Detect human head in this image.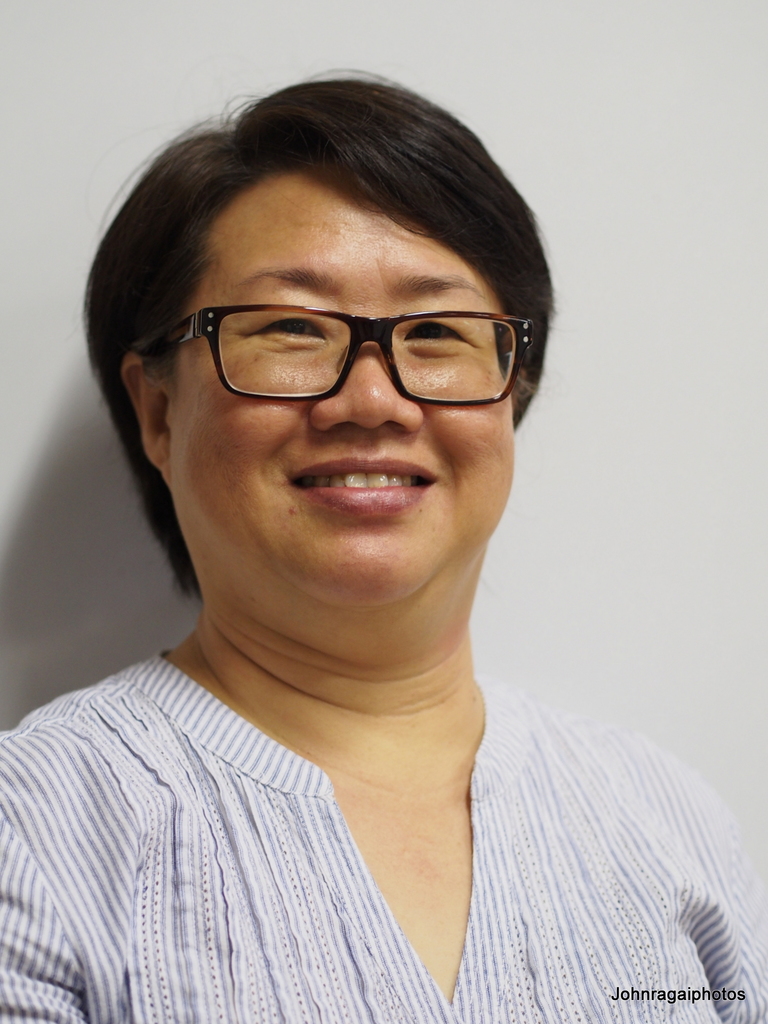
Detection: bbox=(110, 80, 559, 475).
